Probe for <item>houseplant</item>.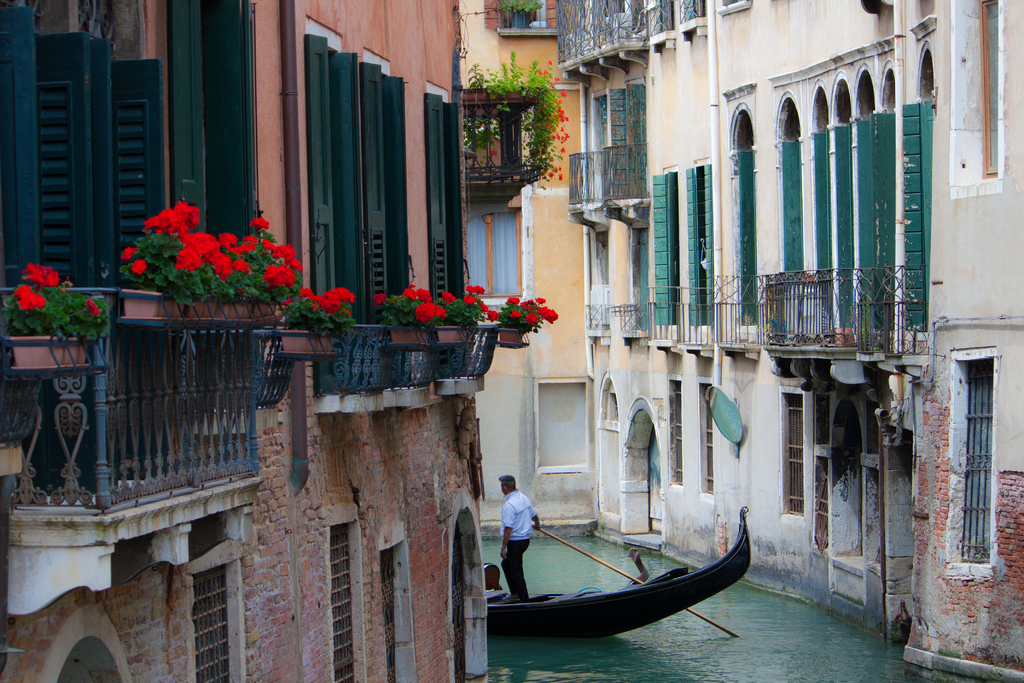
Probe result: bbox(0, 261, 111, 372).
